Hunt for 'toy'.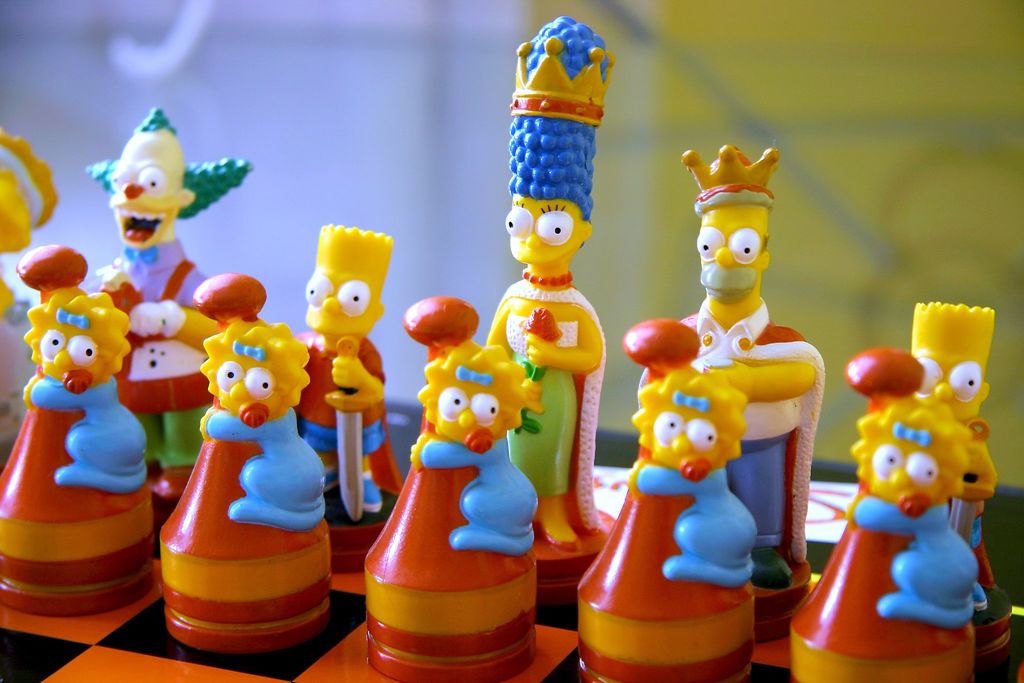
Hunted down at l=664, t=128, r=815, b=632.
